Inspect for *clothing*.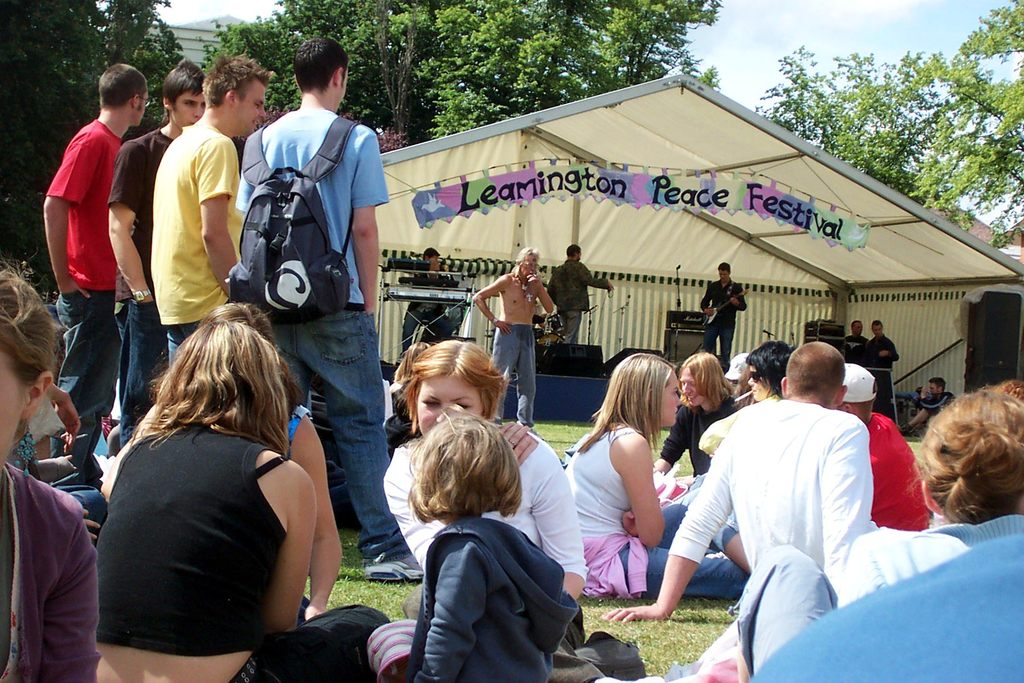
Inspection: [842,343,870,368].
